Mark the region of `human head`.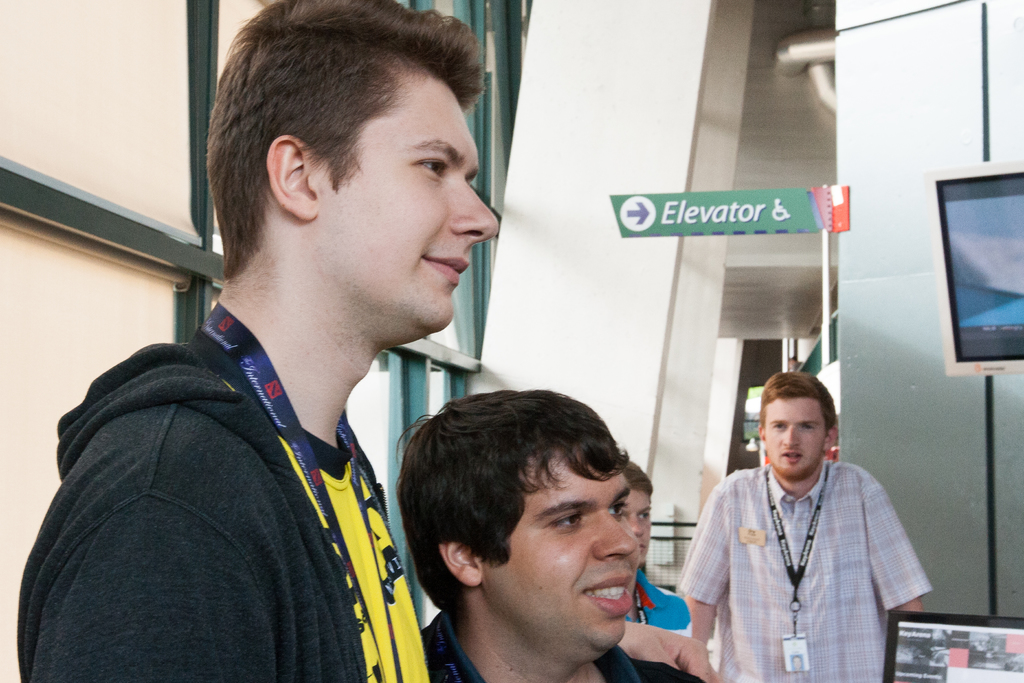
Region: <box>402,388,666,682</box>.
